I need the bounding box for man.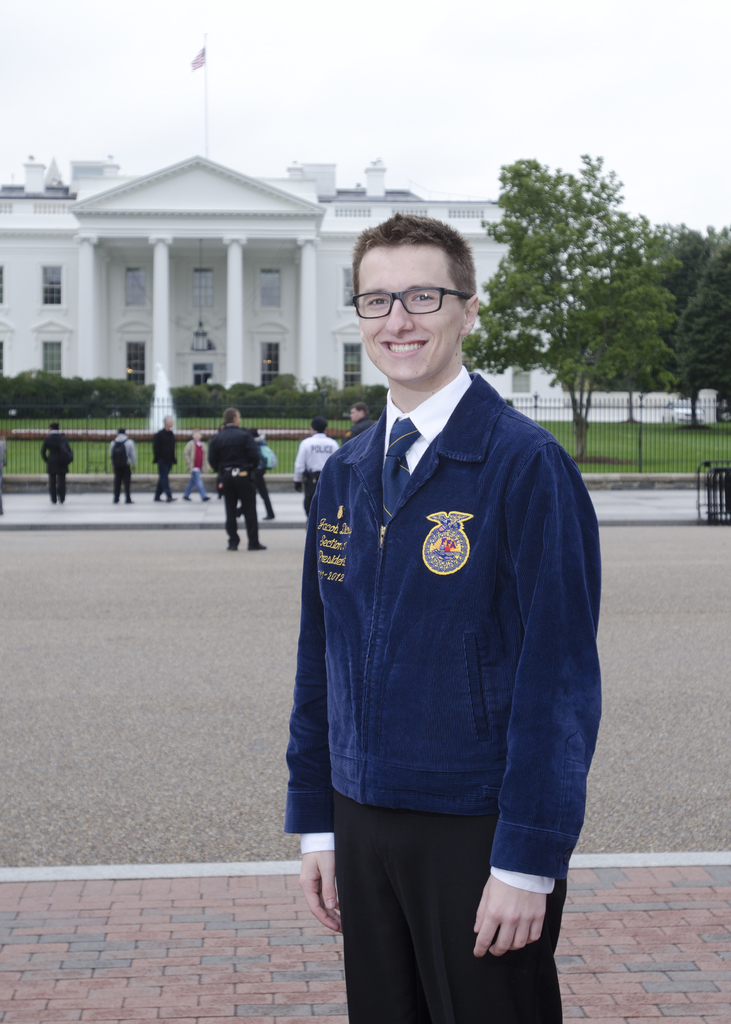
Here it is: (271,195,602,959).
